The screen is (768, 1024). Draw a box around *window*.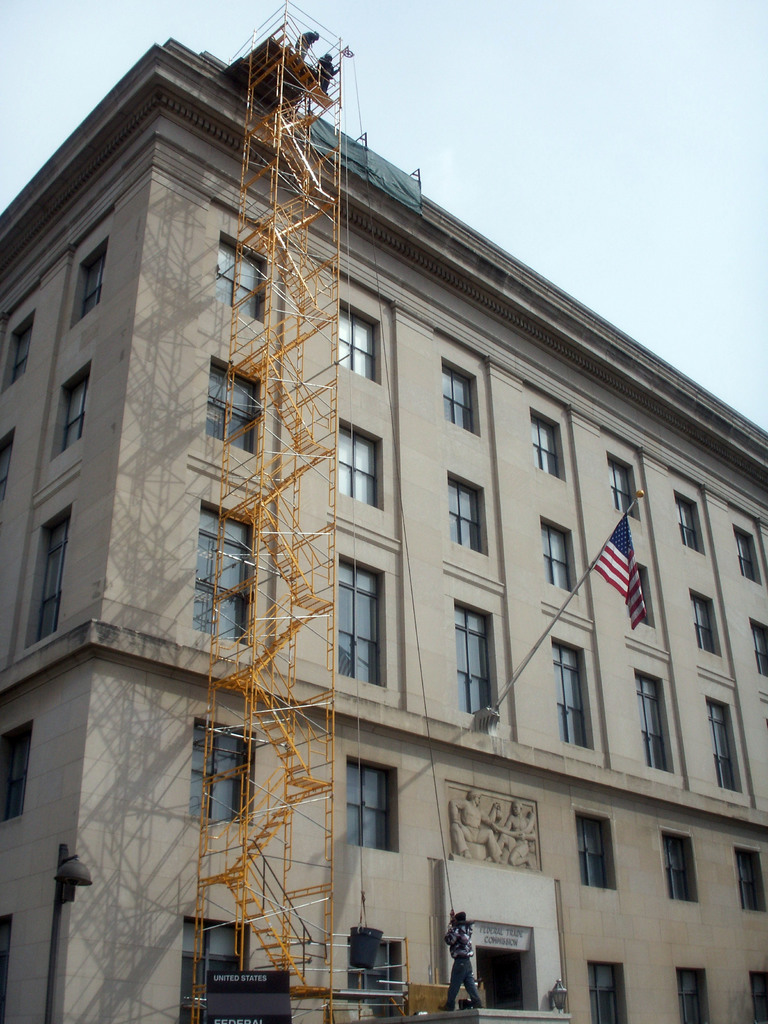
332/426/377/510.
